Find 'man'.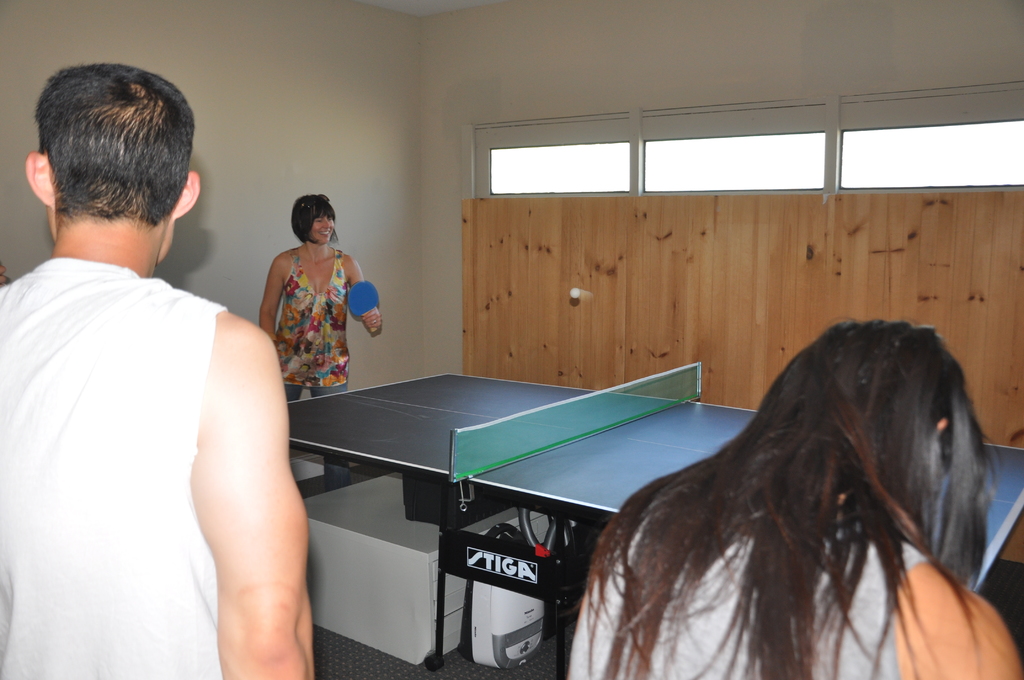
3,47,322,648.
